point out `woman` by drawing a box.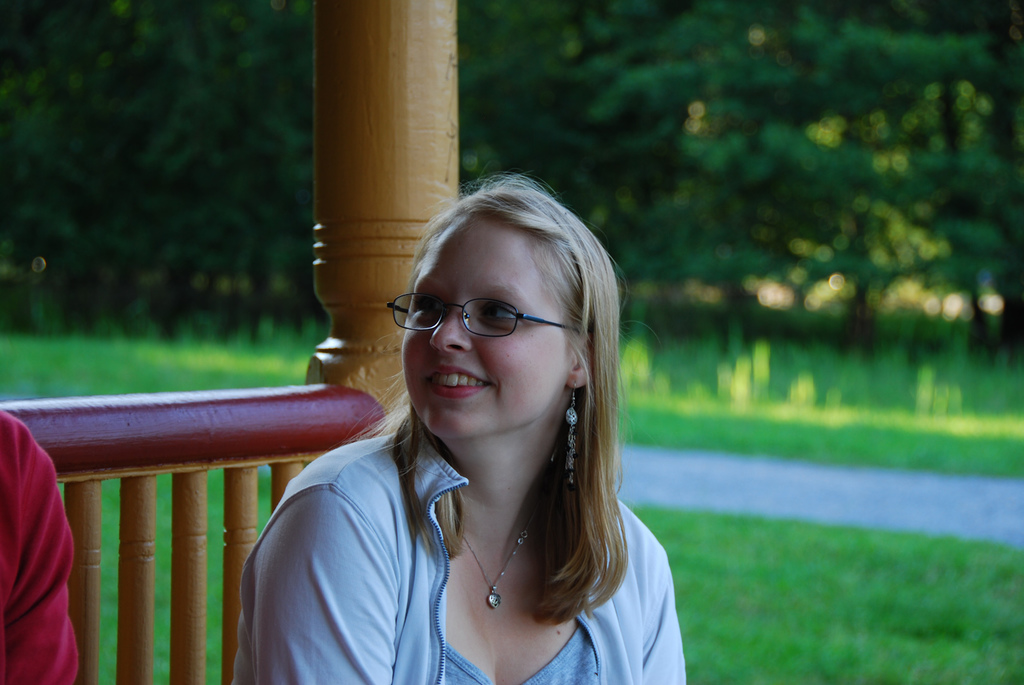
box=[228, 175, 672, 683].
